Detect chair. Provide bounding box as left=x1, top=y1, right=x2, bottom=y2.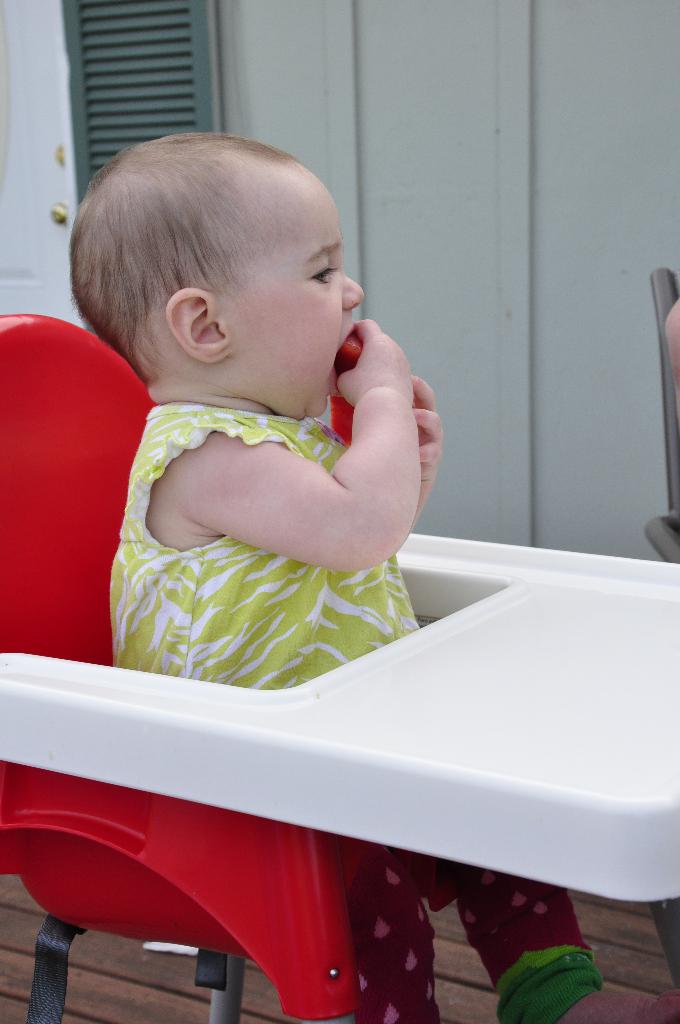
left=0, top=310, right=679, bottom=1023.
